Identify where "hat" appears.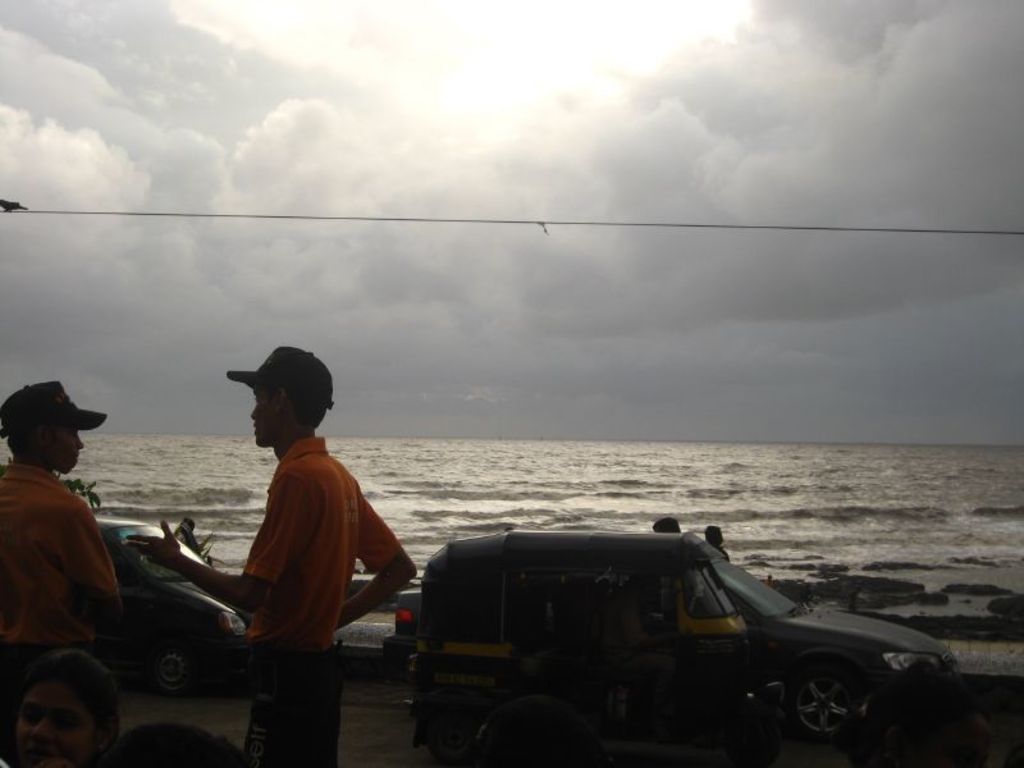
Appears at (x1=228, y1=346, x2=333, y2=407).
